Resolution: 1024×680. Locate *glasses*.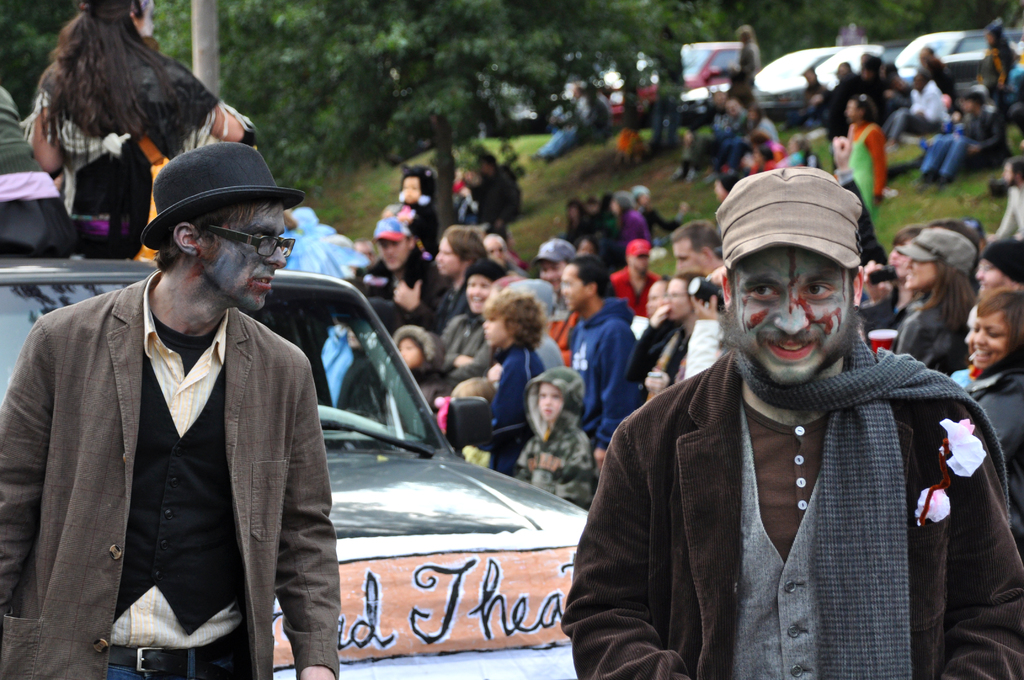
[x1=186, y1=218, x2=301, y2=264].
